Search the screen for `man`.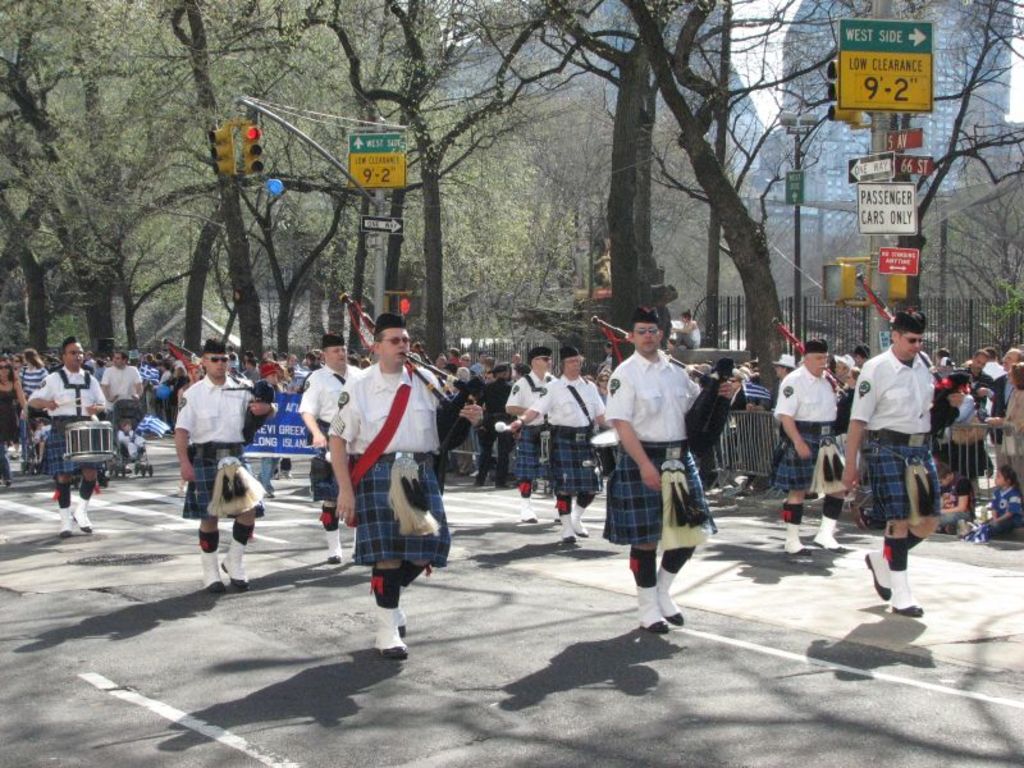
Found at bbox=(772, 339, 849, 562).
